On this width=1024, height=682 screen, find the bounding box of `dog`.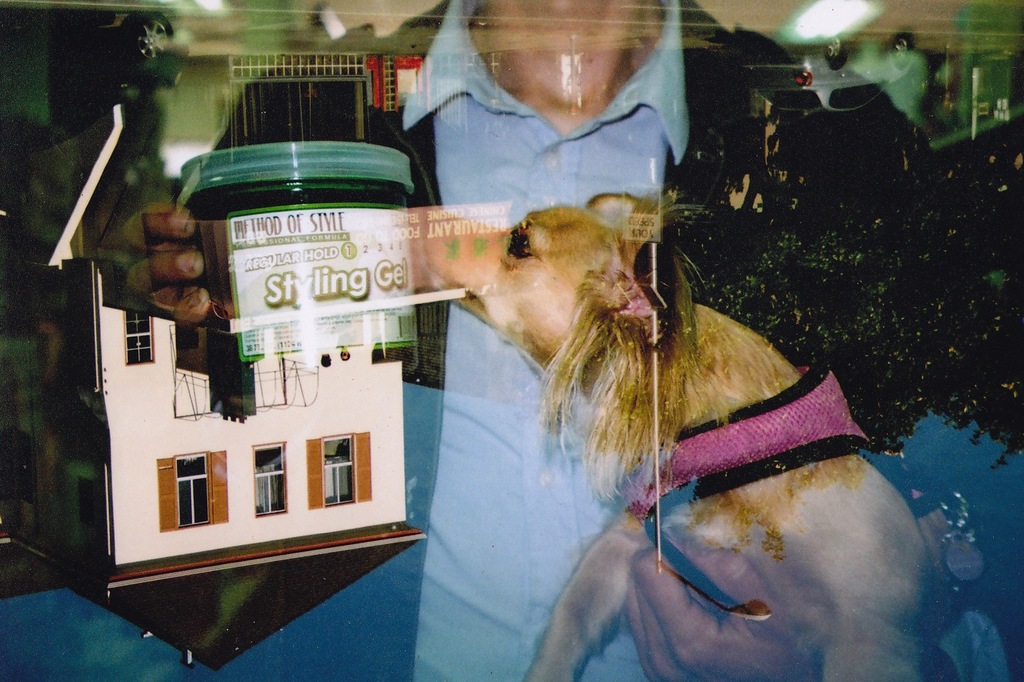
Bounding box: (424,195,964,681).
